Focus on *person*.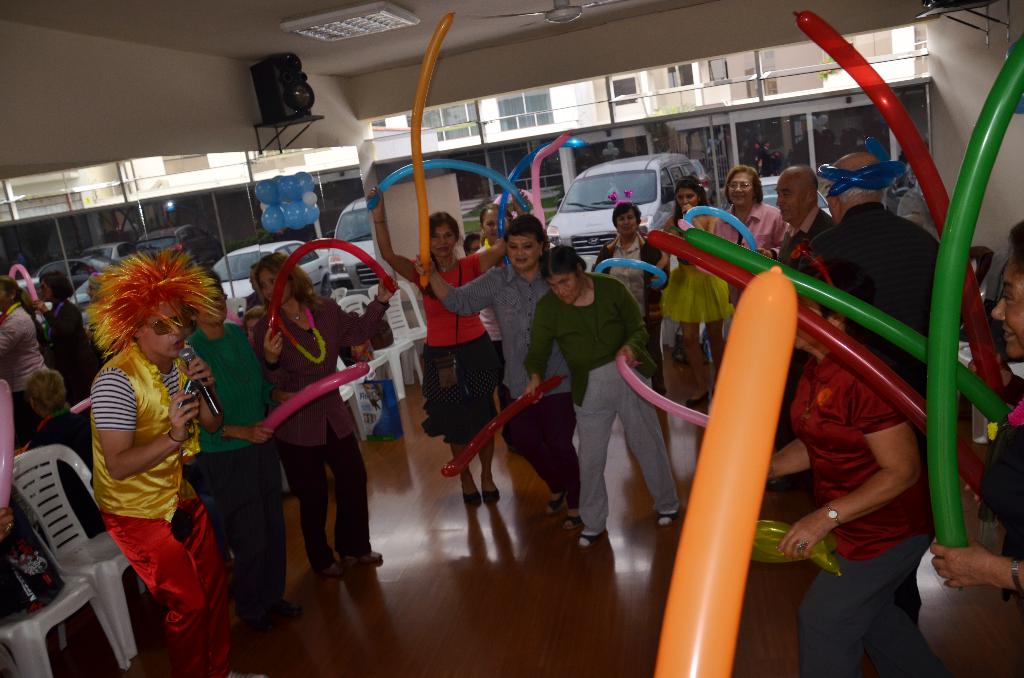
Focused at box(184, 268, 276, 622).
